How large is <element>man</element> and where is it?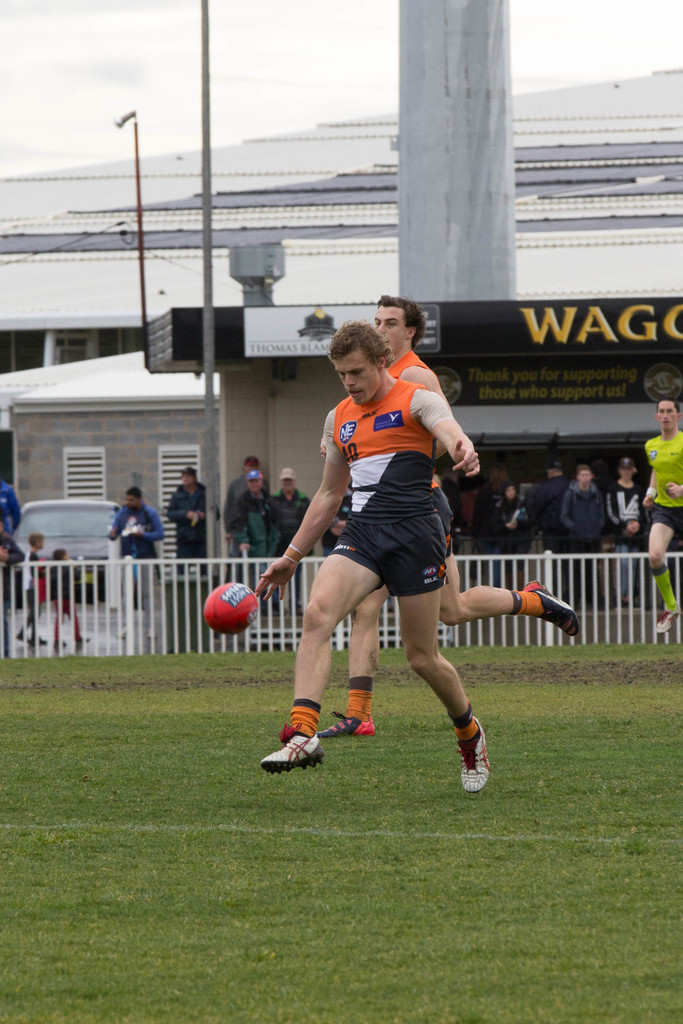
Bounding box: bbox(641, 398, 682, 633).
